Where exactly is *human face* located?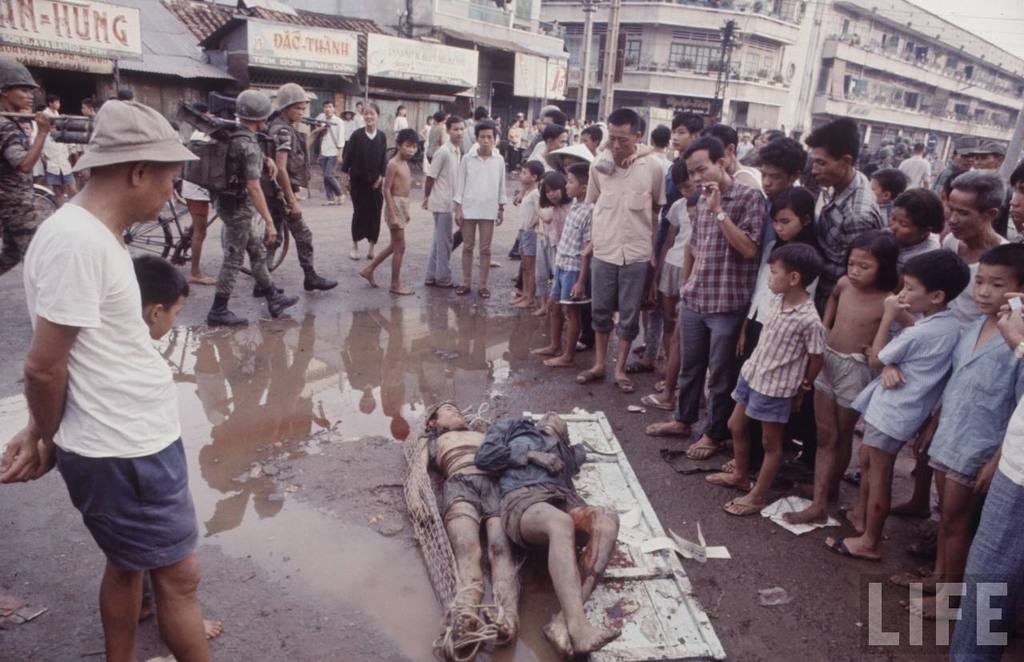
Its bounding box is <region>153, 296, 184, 339</region>.
